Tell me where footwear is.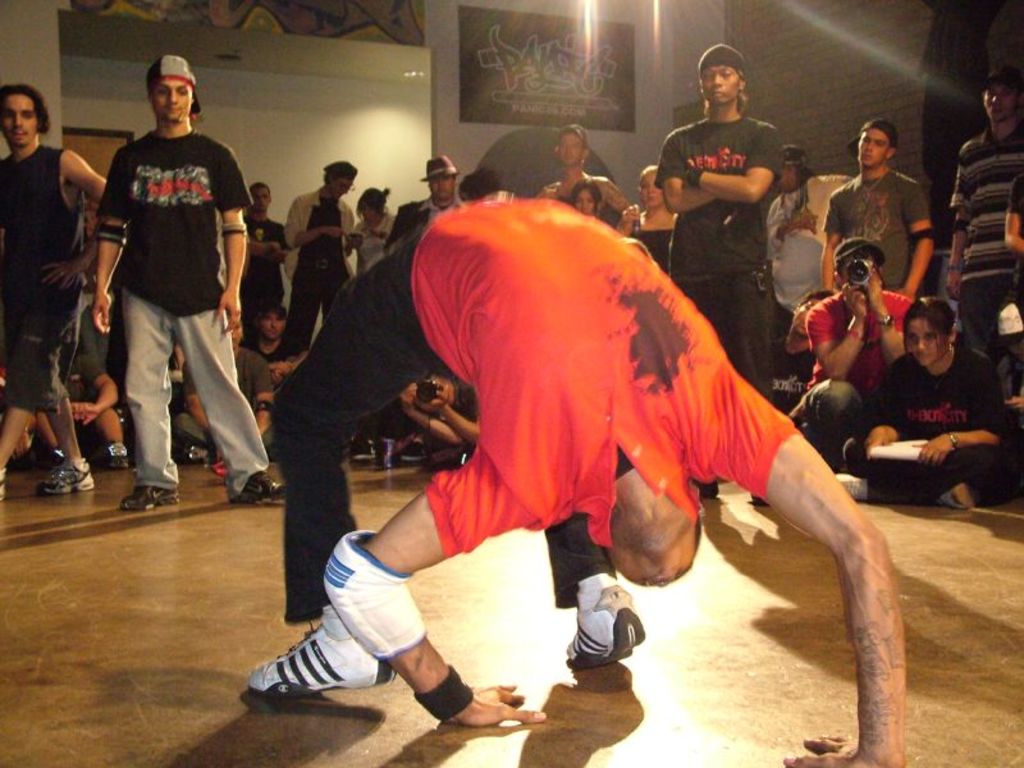
footwear is at Rect(41, 453, 102, 497).
